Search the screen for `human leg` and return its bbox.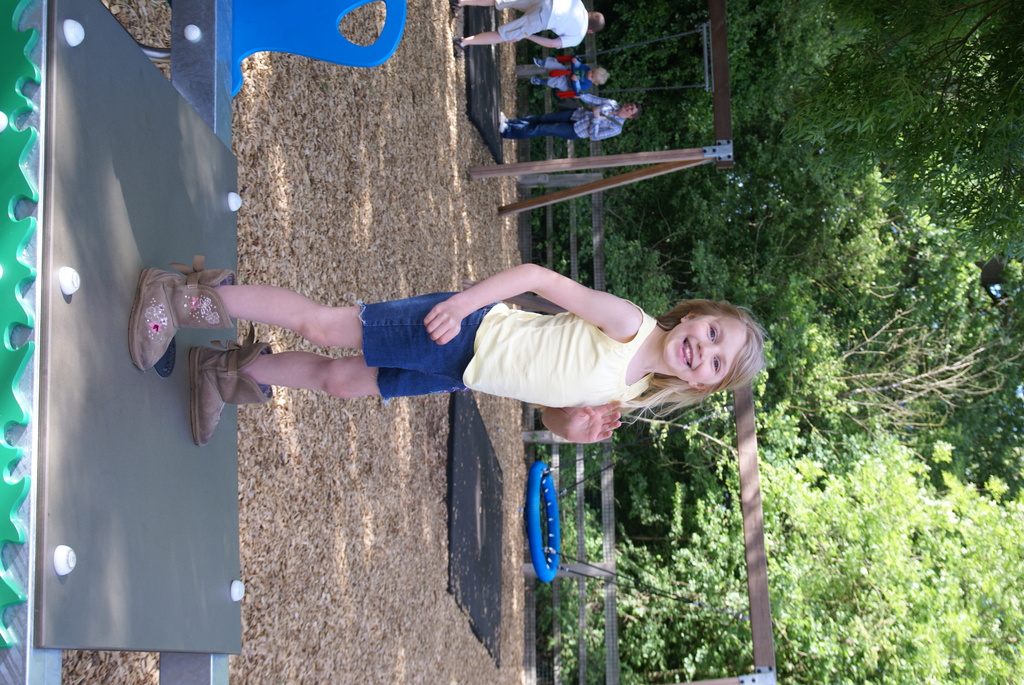
Found: rect(196, 354, 452, 442).
